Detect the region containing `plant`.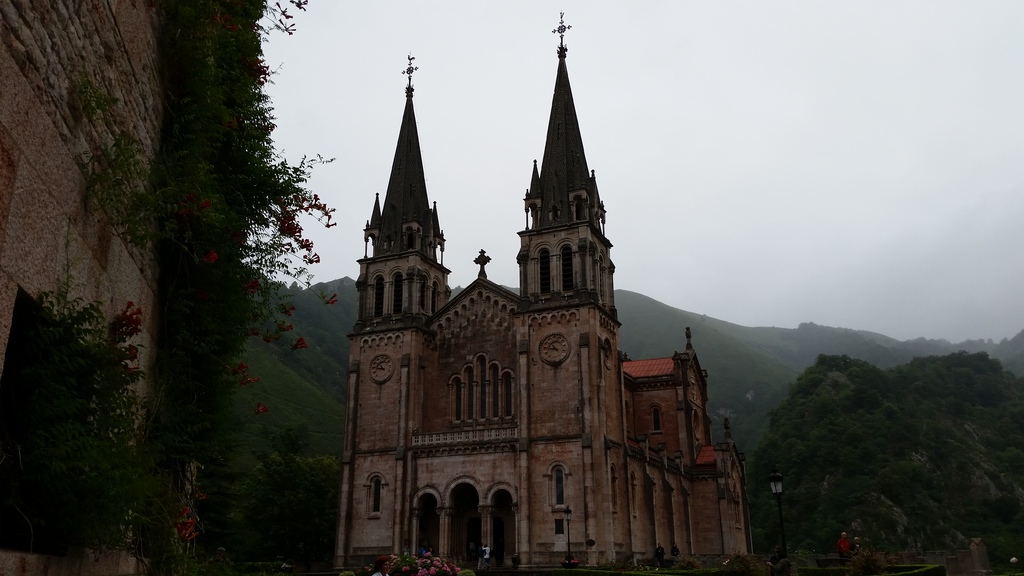
(370, 555, 464, 575).
